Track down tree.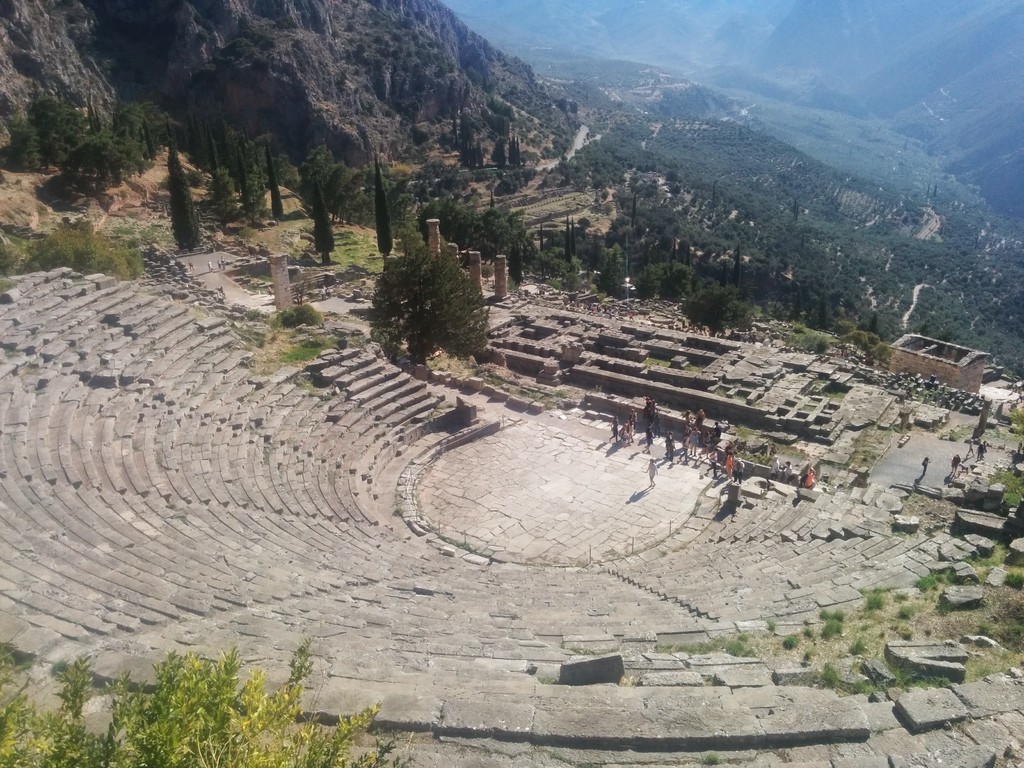
Tracked to l=166, t=137, r=201, b=254.
